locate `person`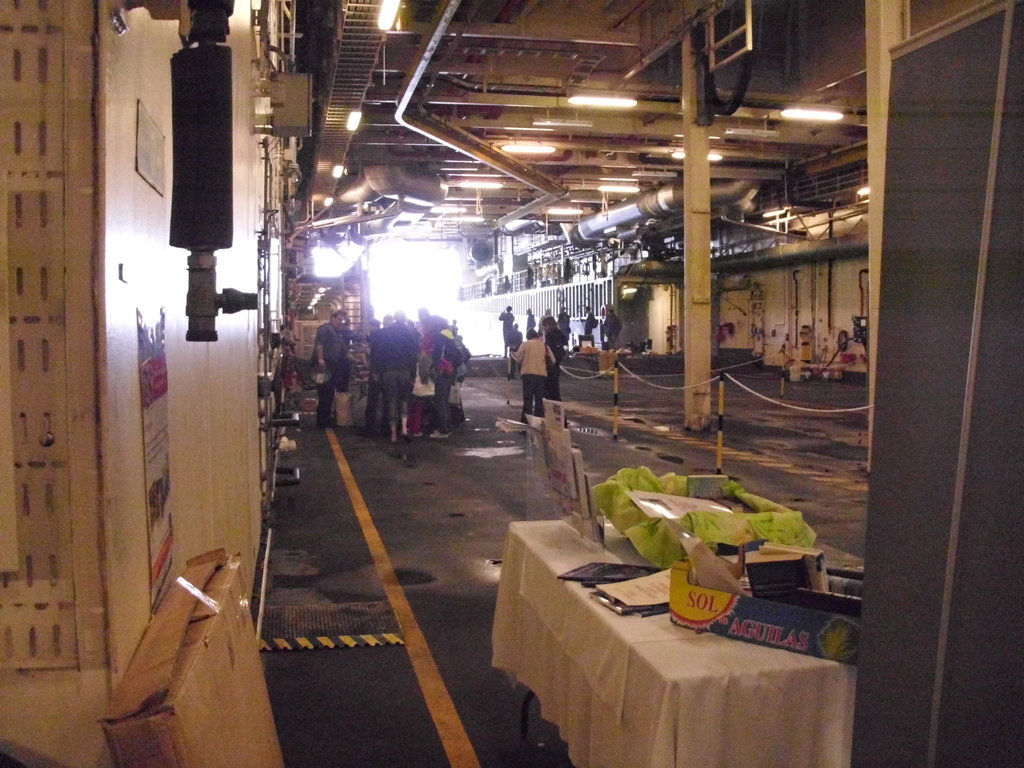
<box>415,305,433,425</box>
